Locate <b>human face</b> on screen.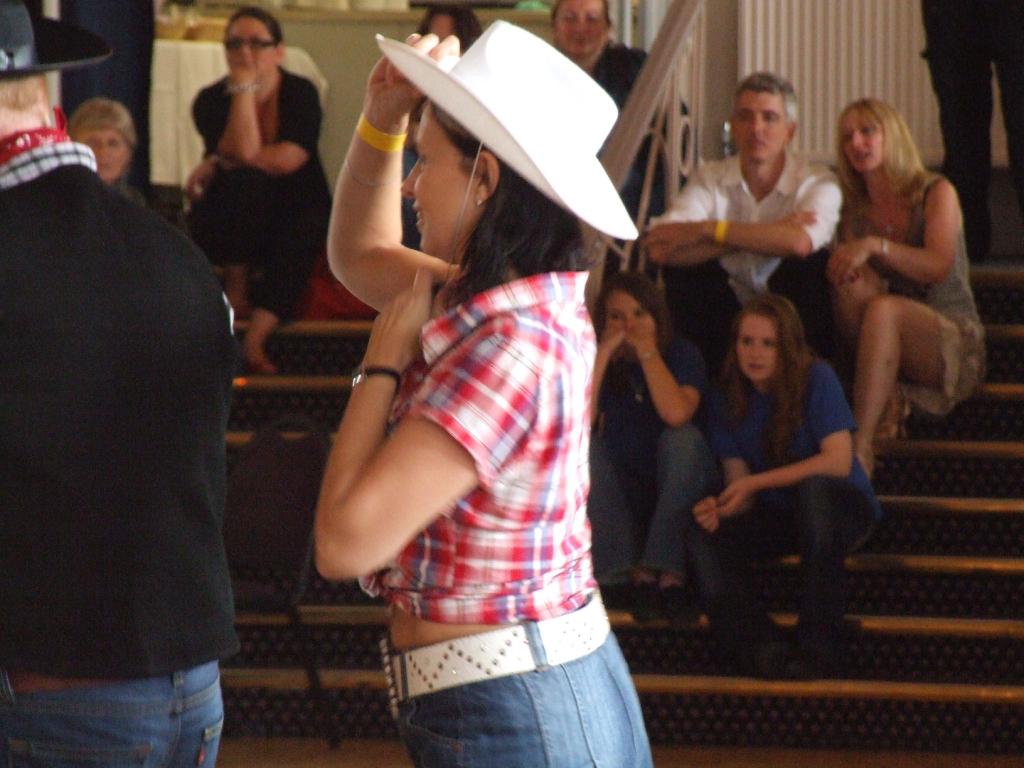
On screen at x1=735 y1=88 x2=795 y2=161.
